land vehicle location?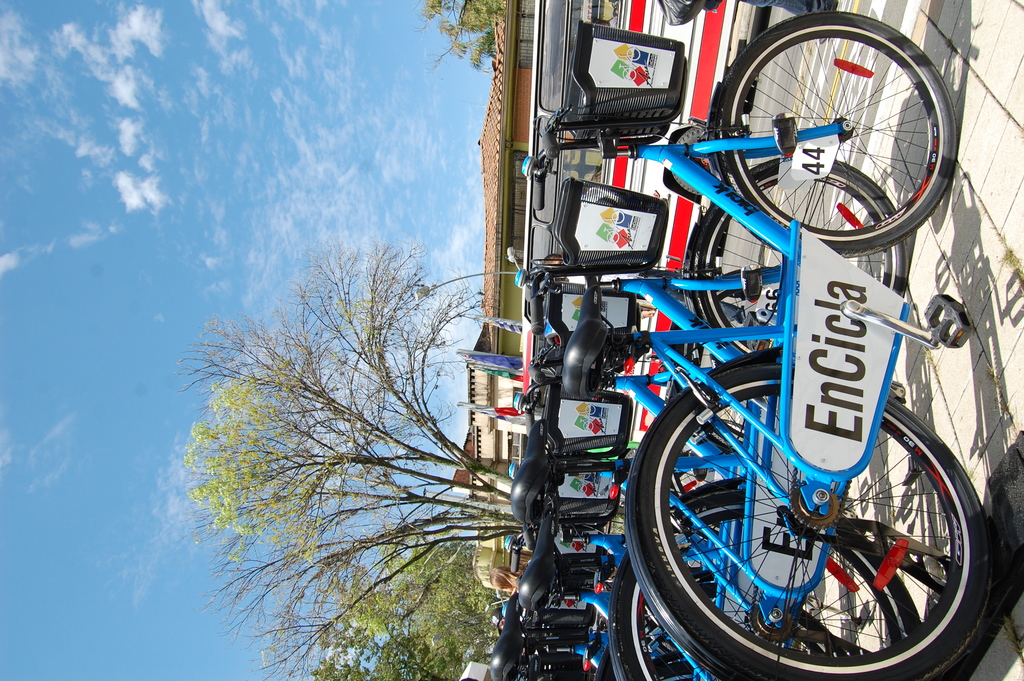
[505,0,771,554]
